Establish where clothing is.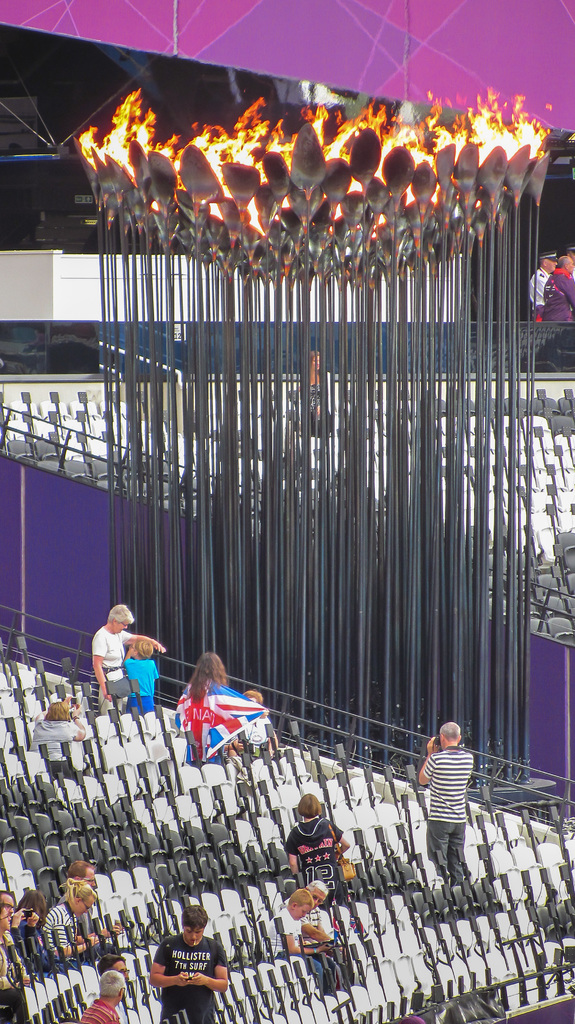
Established at Rect(178, 681, 227, 765).
